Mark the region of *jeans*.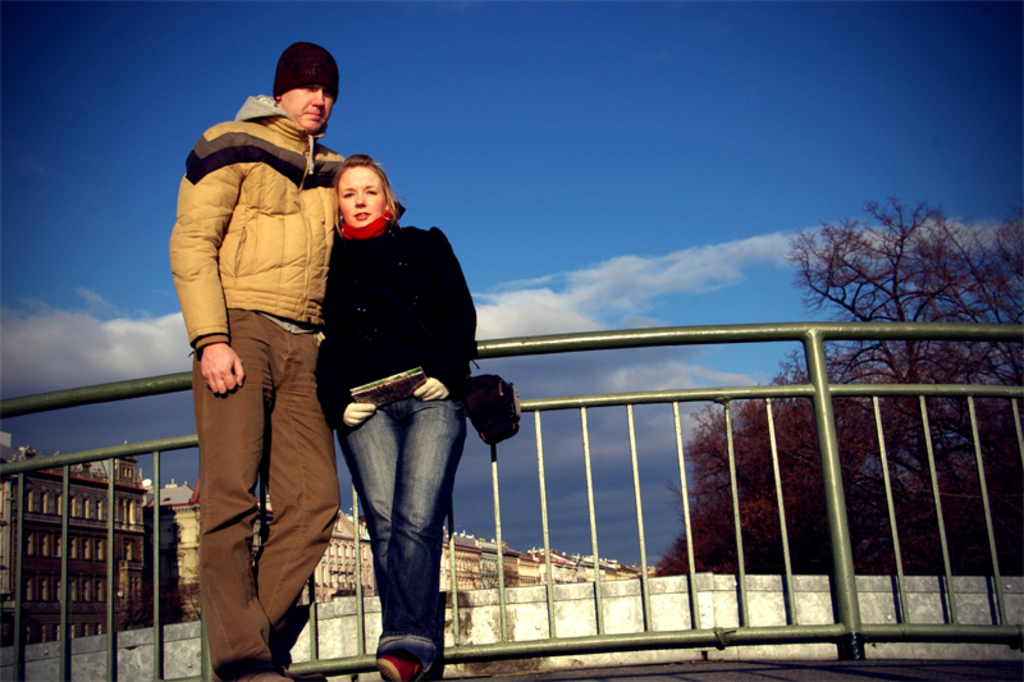
Region: box=[337, 379, 468, 673].
